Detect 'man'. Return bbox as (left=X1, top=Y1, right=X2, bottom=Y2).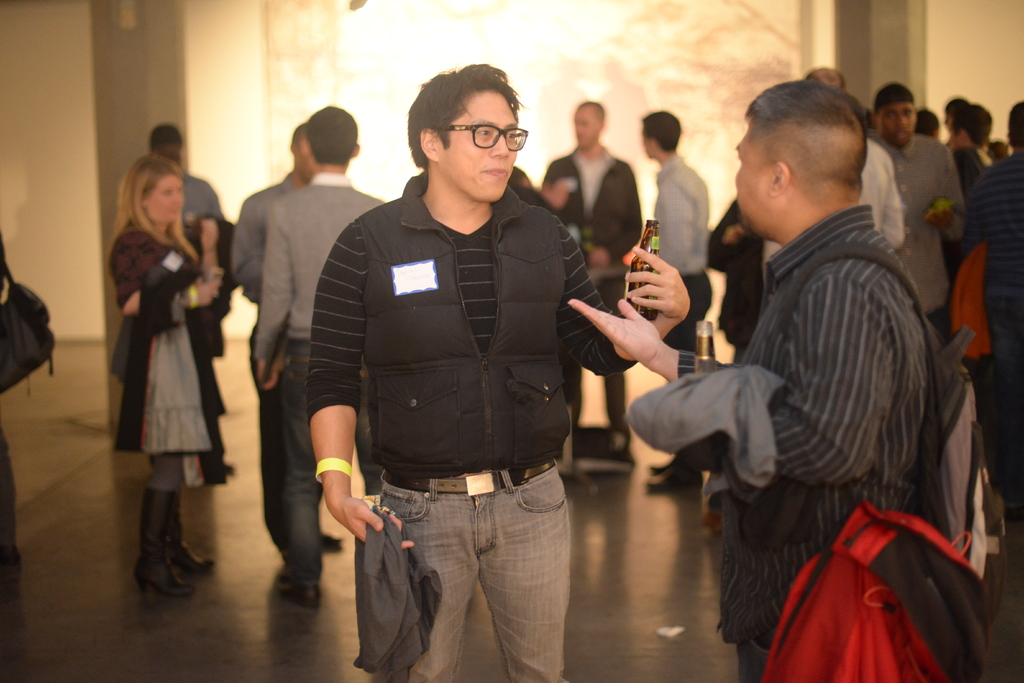
(left=868, top=80, right=969, bottom=311).
